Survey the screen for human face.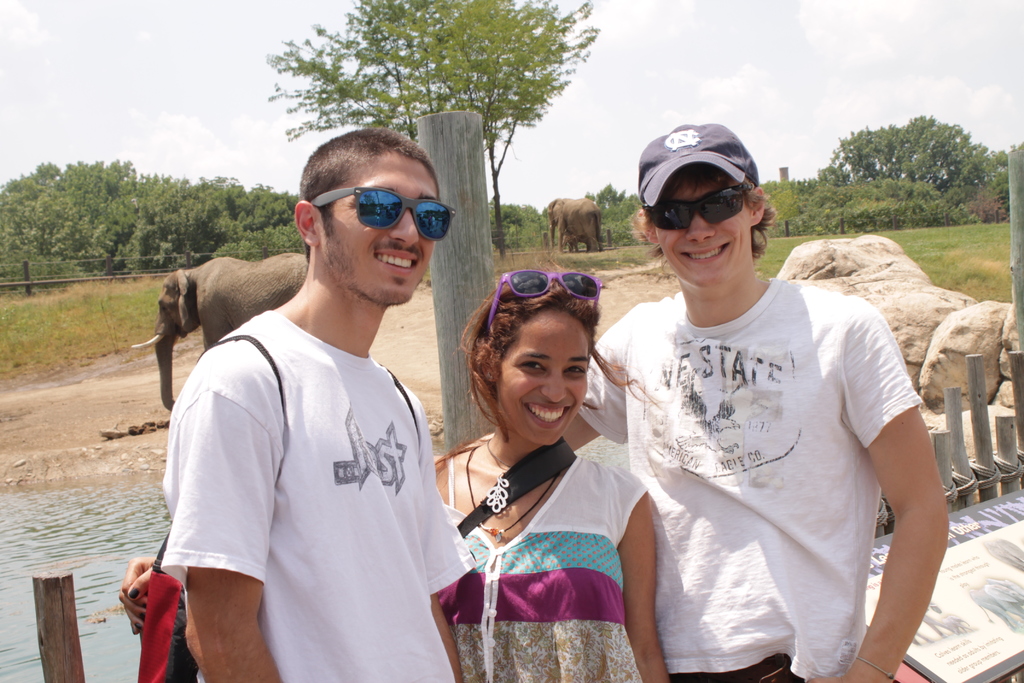
Survey found: bbox=(503, 308, 590, 443).
